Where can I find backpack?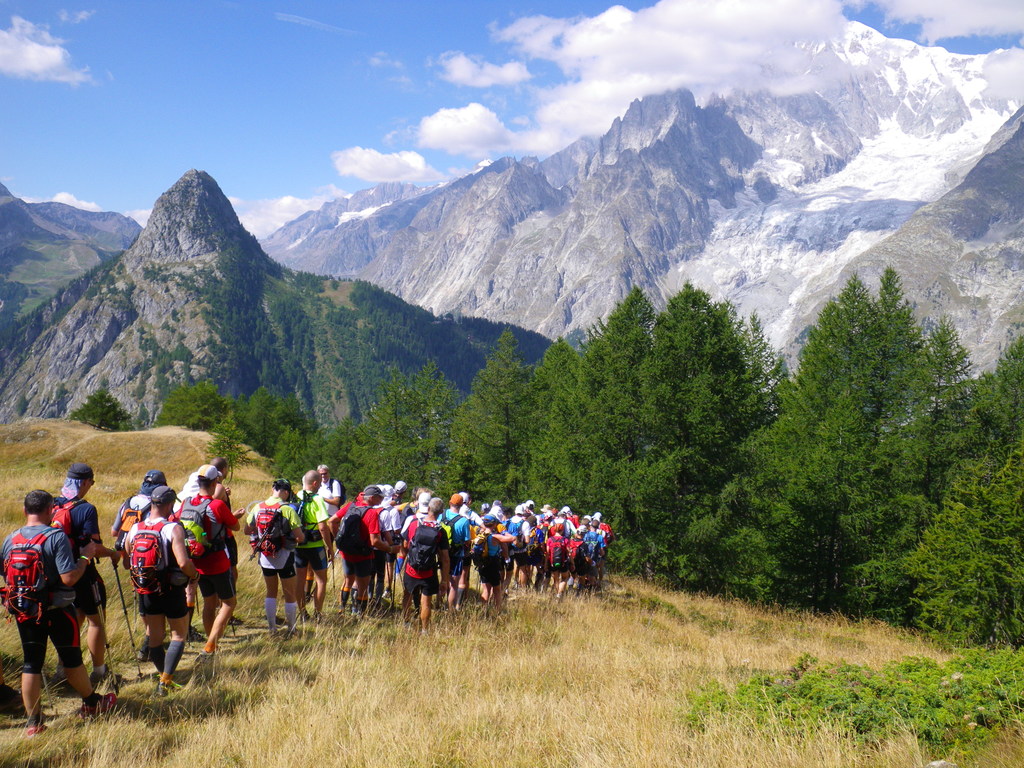
You can find it at <region>539, 525, 560, 568</region>.
